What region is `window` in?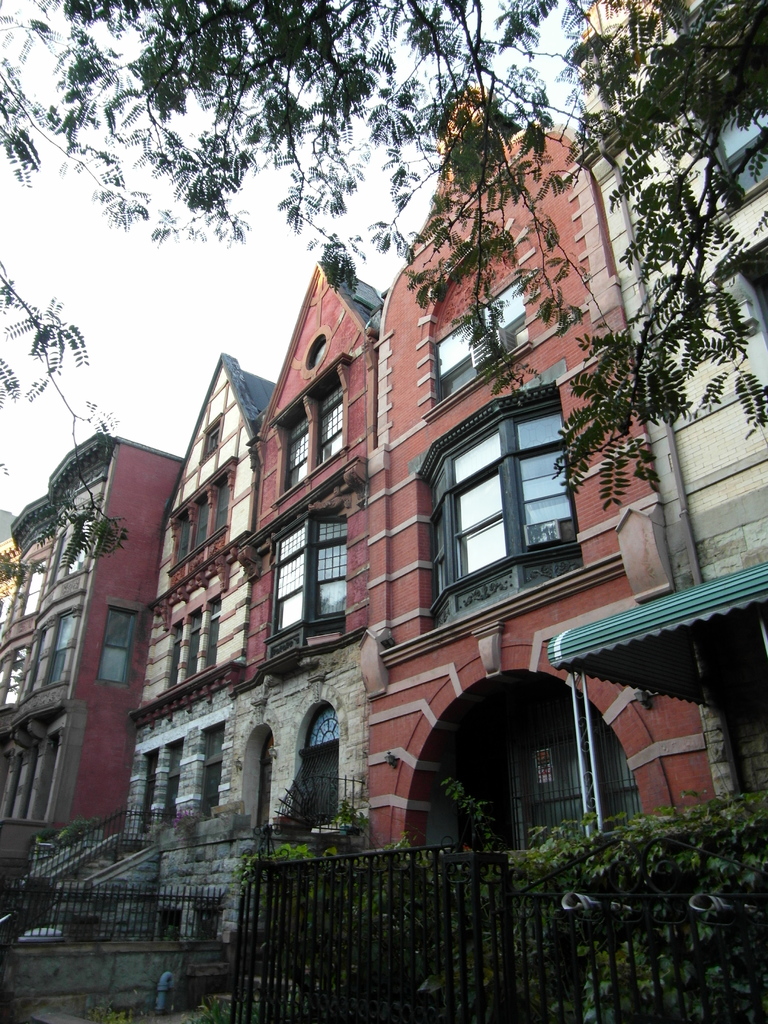
<region>21, 608, 84, 699</region>.
